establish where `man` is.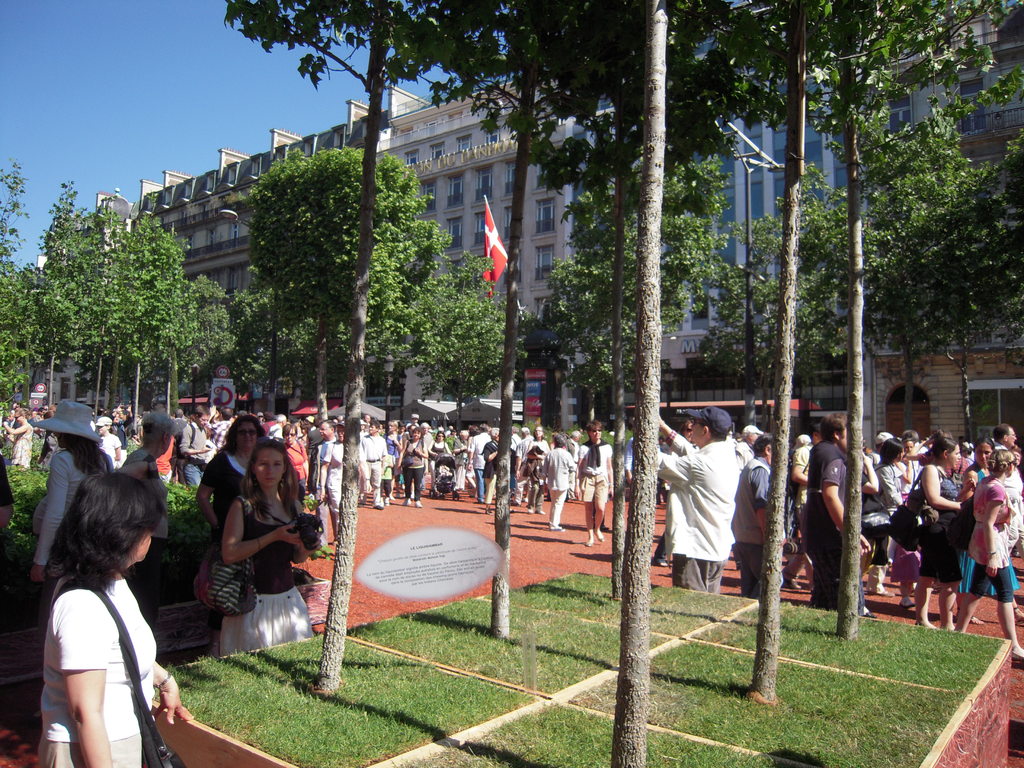
Established at x1=666, y1=396, x2=772, y2=644.
